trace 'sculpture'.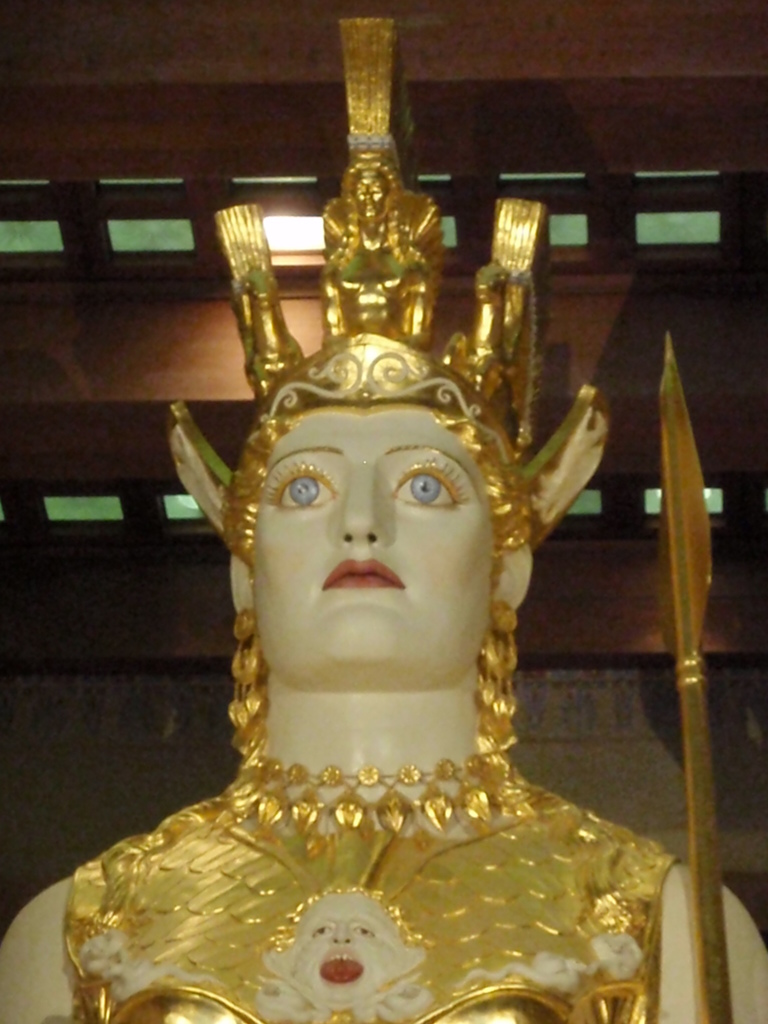
Traced to <region>75, 140, 688, 1023</region>.
